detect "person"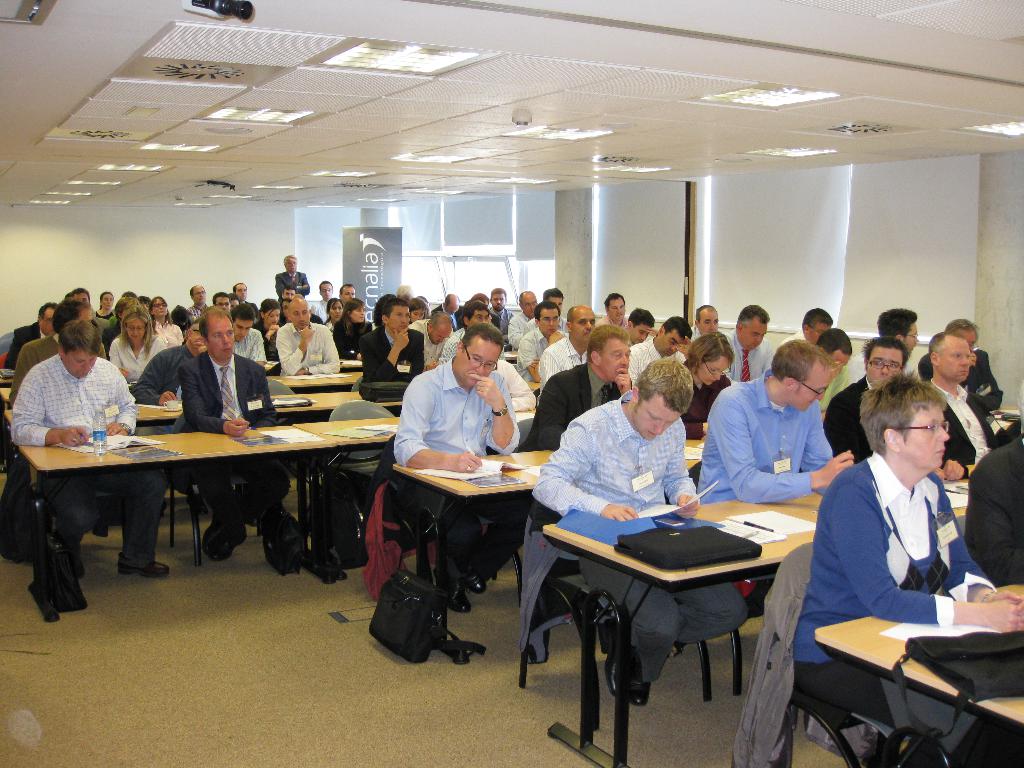
(x1=334, y1=283, x2=354, y2=304)
